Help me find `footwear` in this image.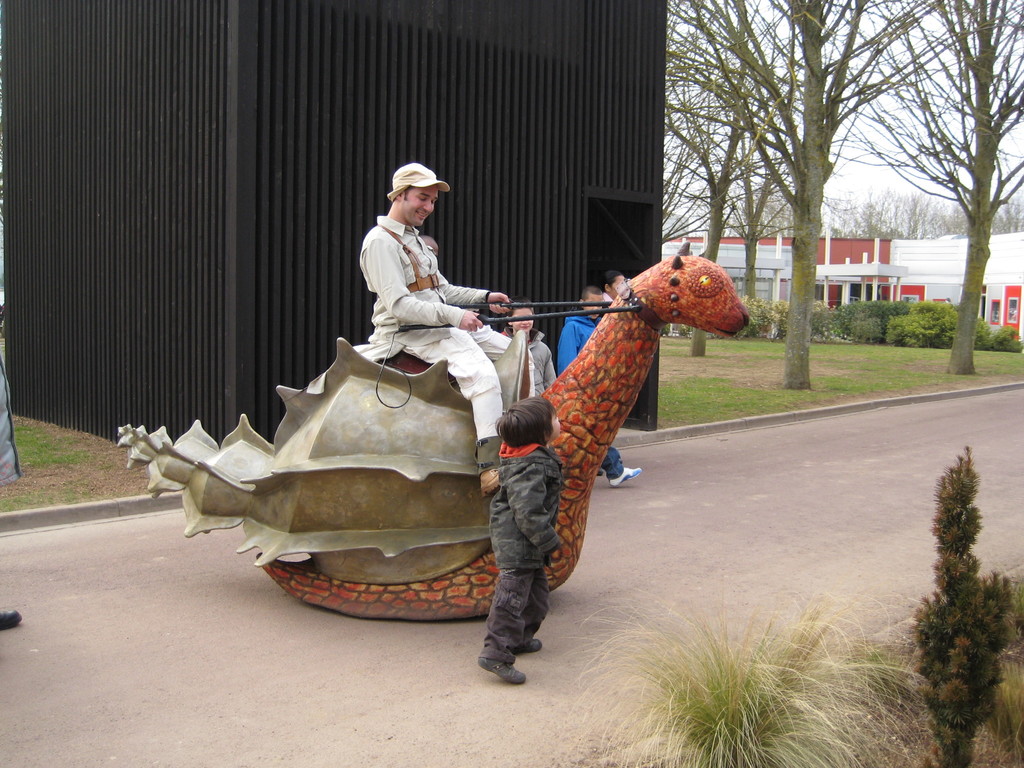
Found it: crop(506, 636, 544, 653).
